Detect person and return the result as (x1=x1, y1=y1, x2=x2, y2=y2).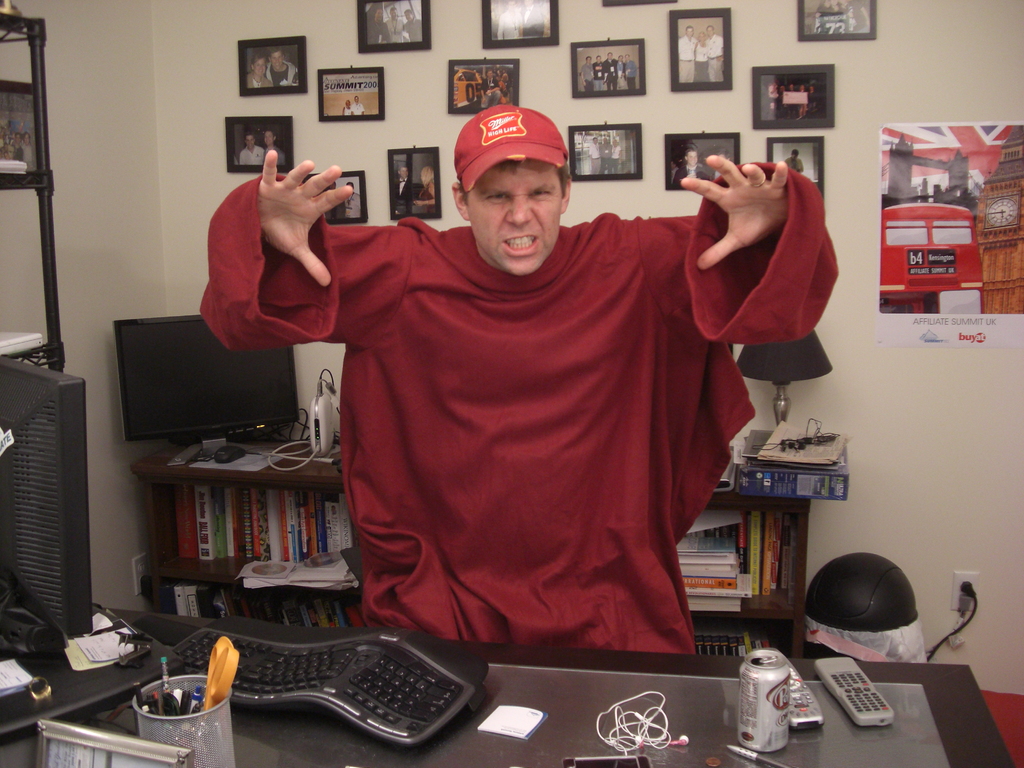
(x1=400, y1=166, x2=413, y2=200).
